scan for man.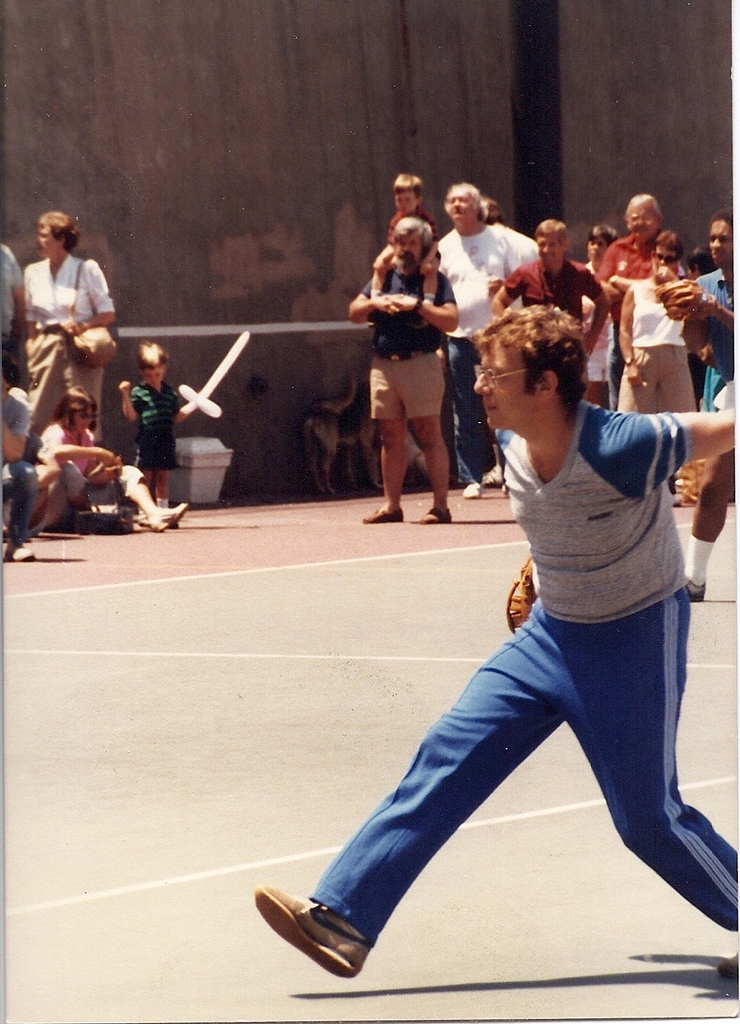
Scan result: detection(259, 307, 739, 982).
